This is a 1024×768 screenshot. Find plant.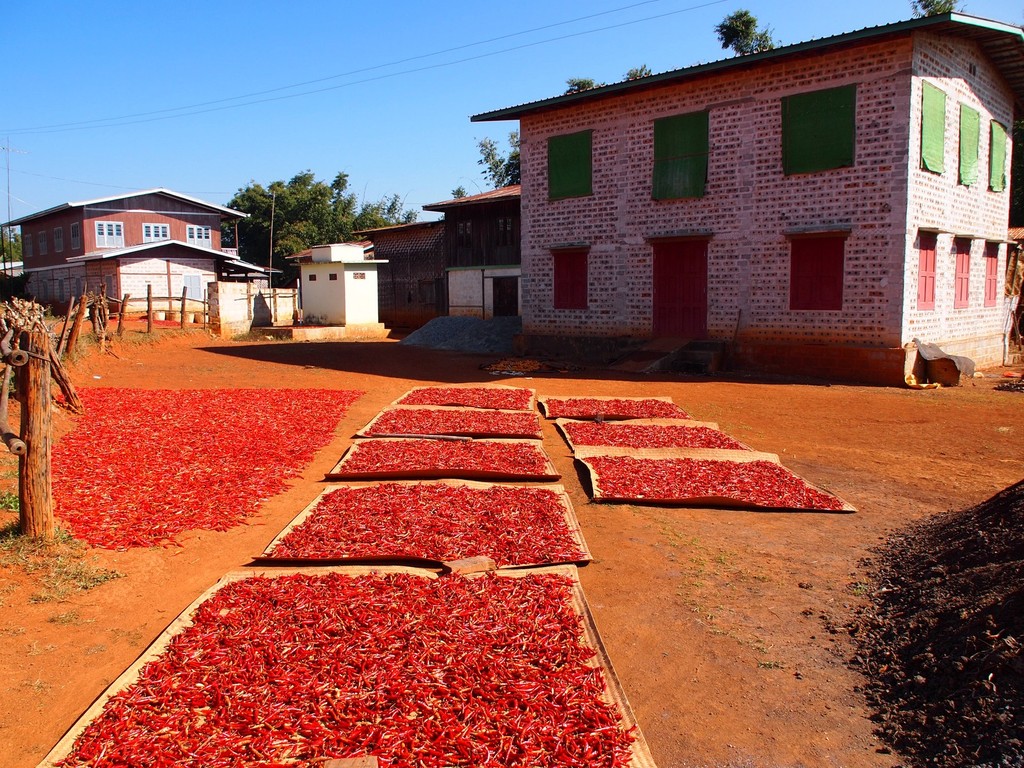
Bounding box: crop(716, 602, 726, 610).
